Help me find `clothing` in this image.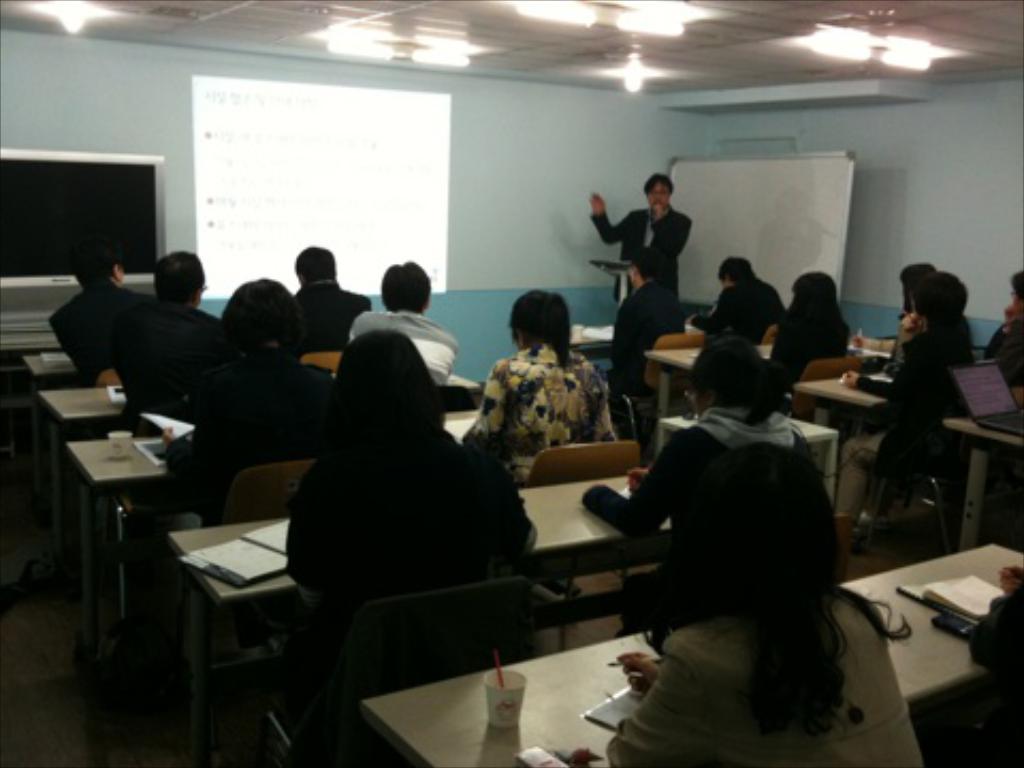
Found it: box(288, 431, 518, 681).
